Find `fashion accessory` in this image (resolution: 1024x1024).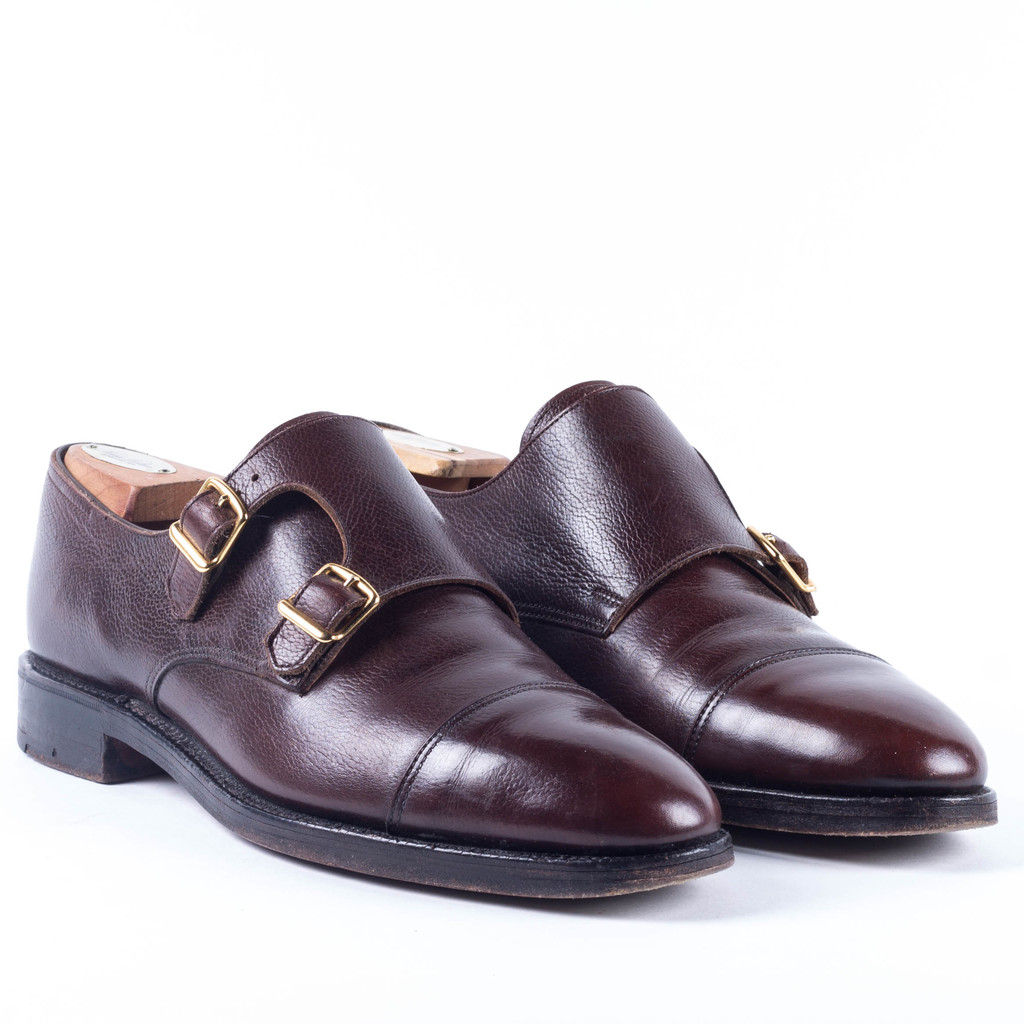
detection(368, 374, 1003, 837).
